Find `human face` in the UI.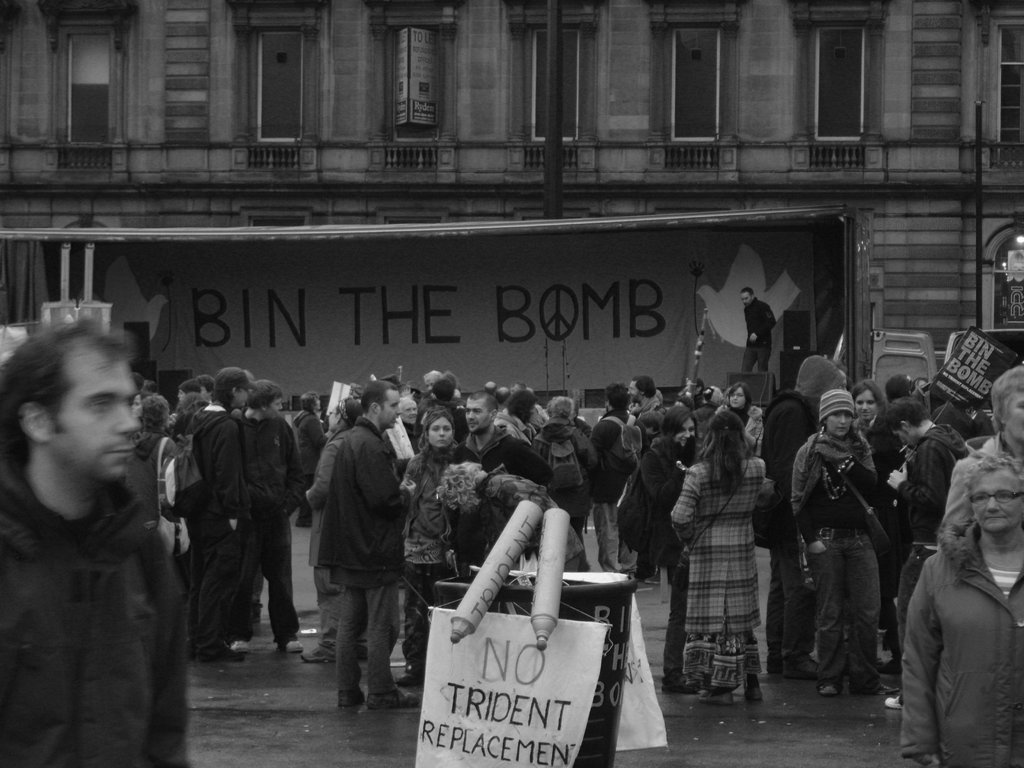
UI element at 425/415/450/447.
